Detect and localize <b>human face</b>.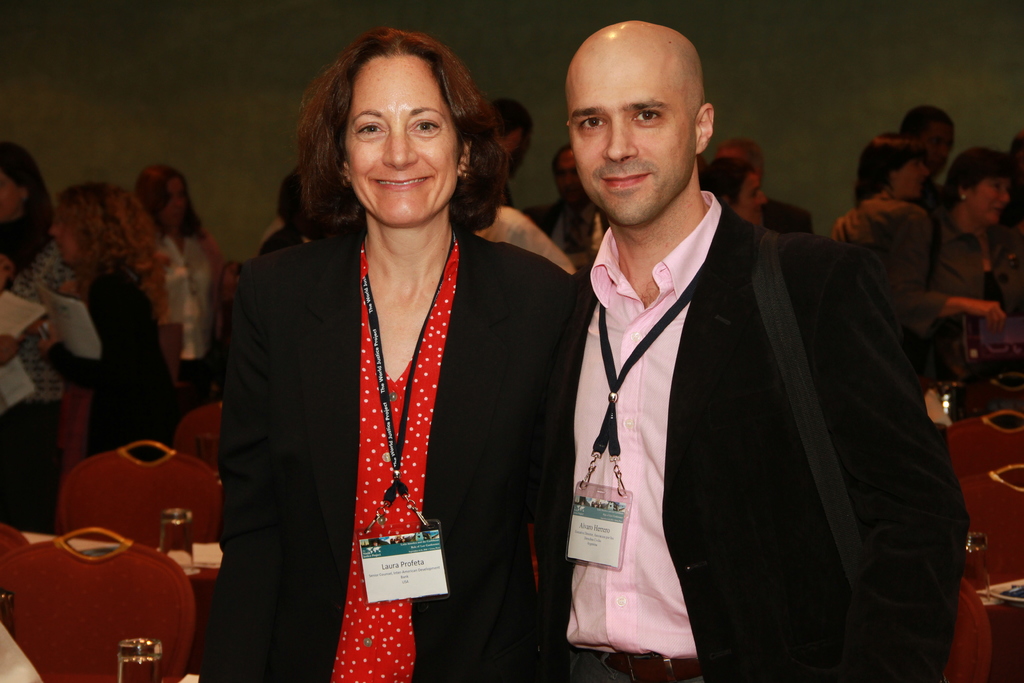
Localized at bbox(0, 161, 17, 222).
